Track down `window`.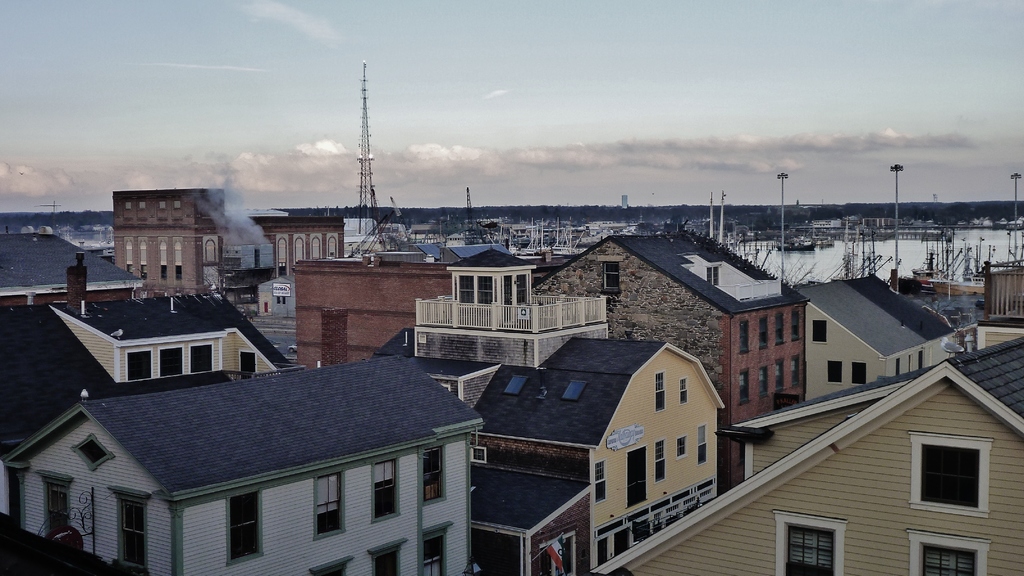
Tracked to {"x1": 589, "y1": 465, "x2": 605, "y2": 504}.
